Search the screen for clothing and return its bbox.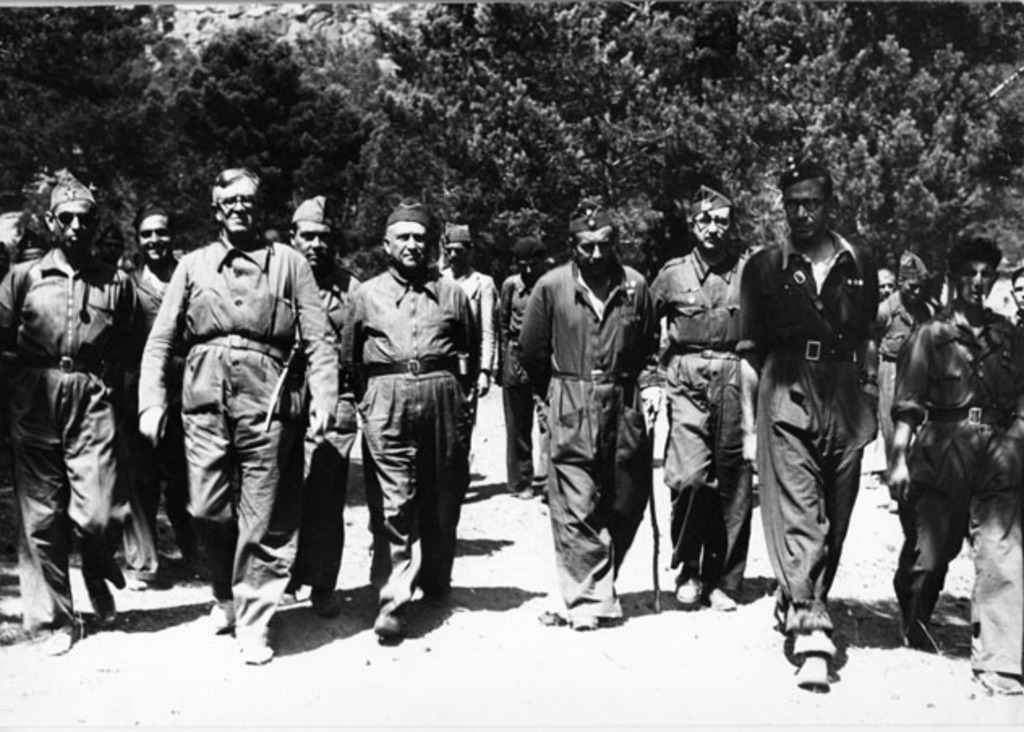
Found: bbox=(507, 270, 557, 487).
